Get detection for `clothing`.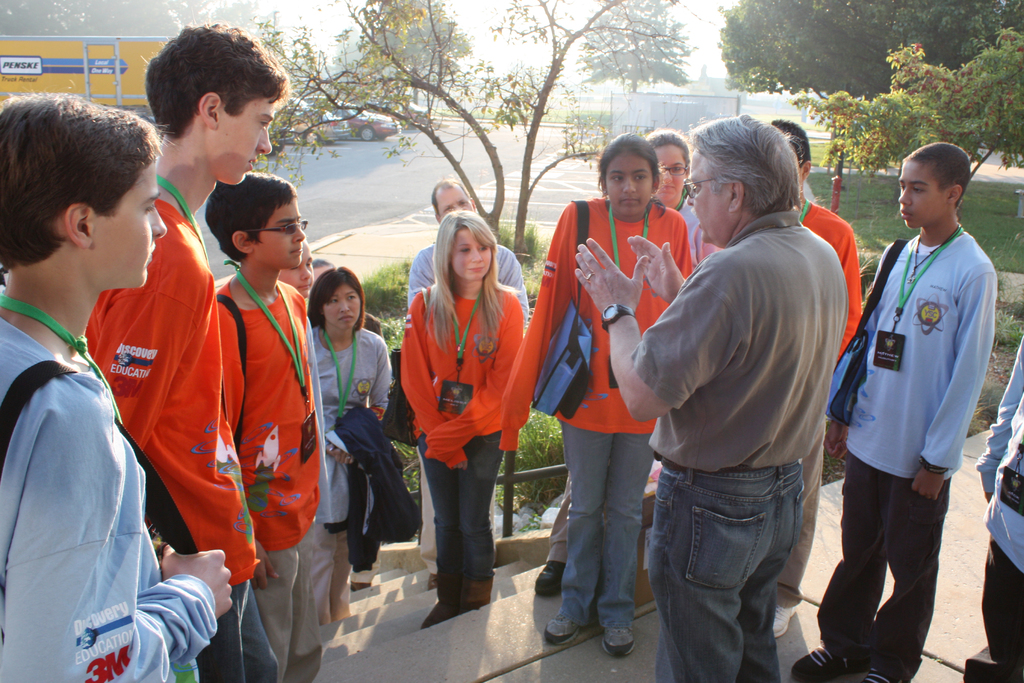
Detection: [left=0, top=313, right=222, bottom=682].
